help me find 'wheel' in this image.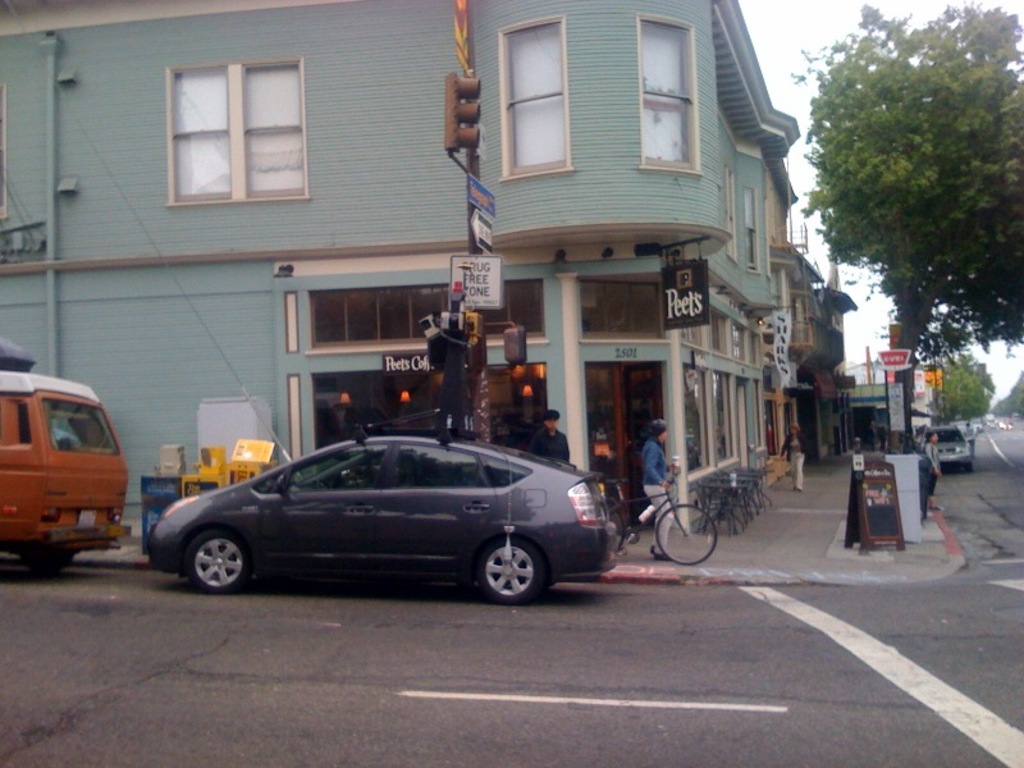
Found it: 23,548,77,571.
